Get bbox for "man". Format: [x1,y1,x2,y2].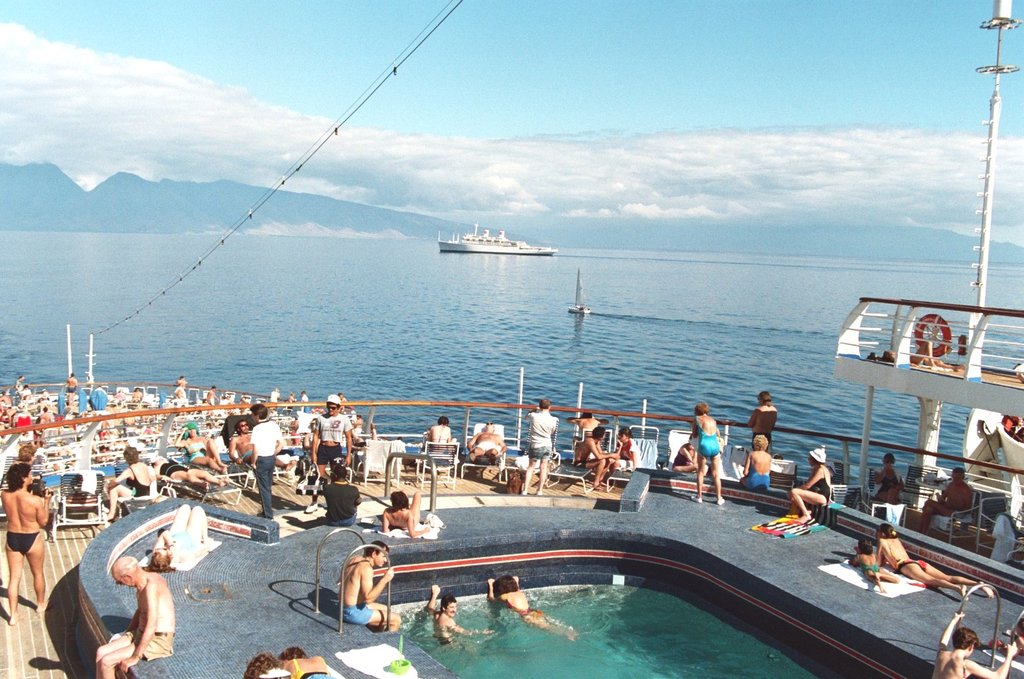
[230,418,247,465].
